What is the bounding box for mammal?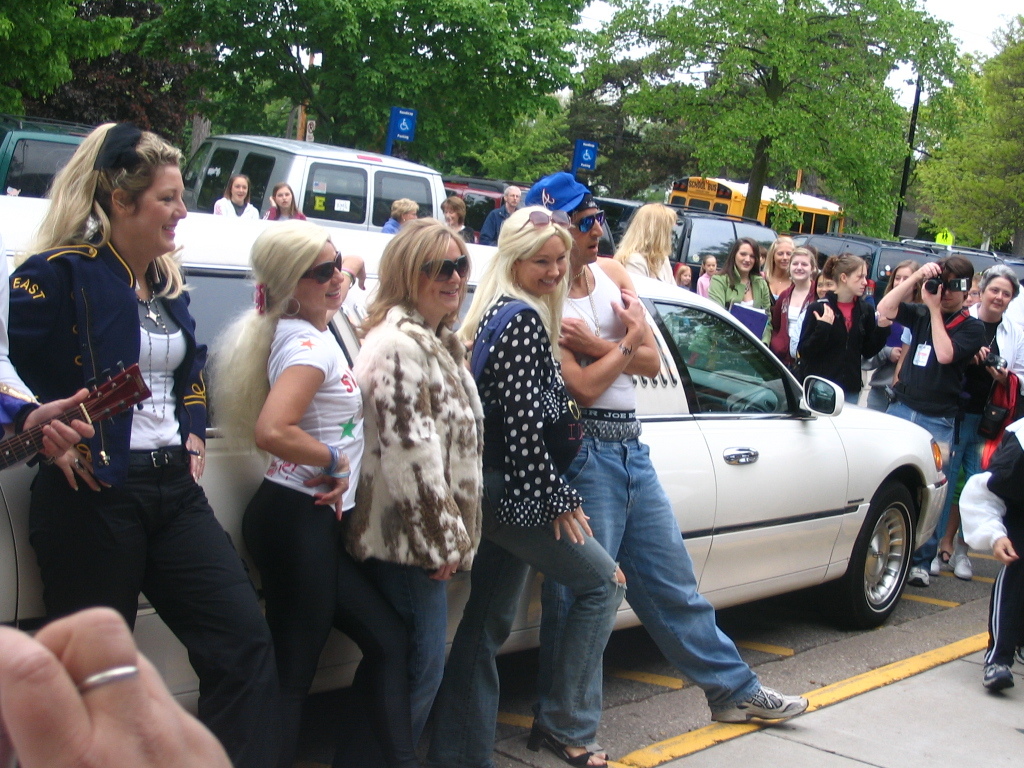
[453, 201, 636, 766].
